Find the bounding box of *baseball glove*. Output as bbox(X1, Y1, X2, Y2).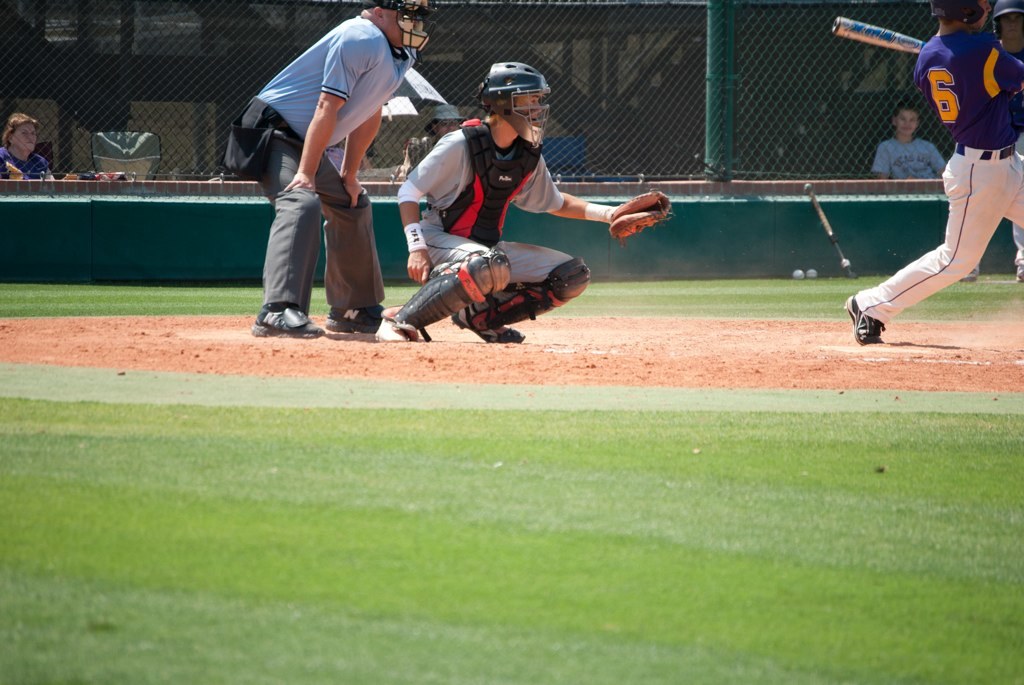
bbox(607, 184, 673, 246).
